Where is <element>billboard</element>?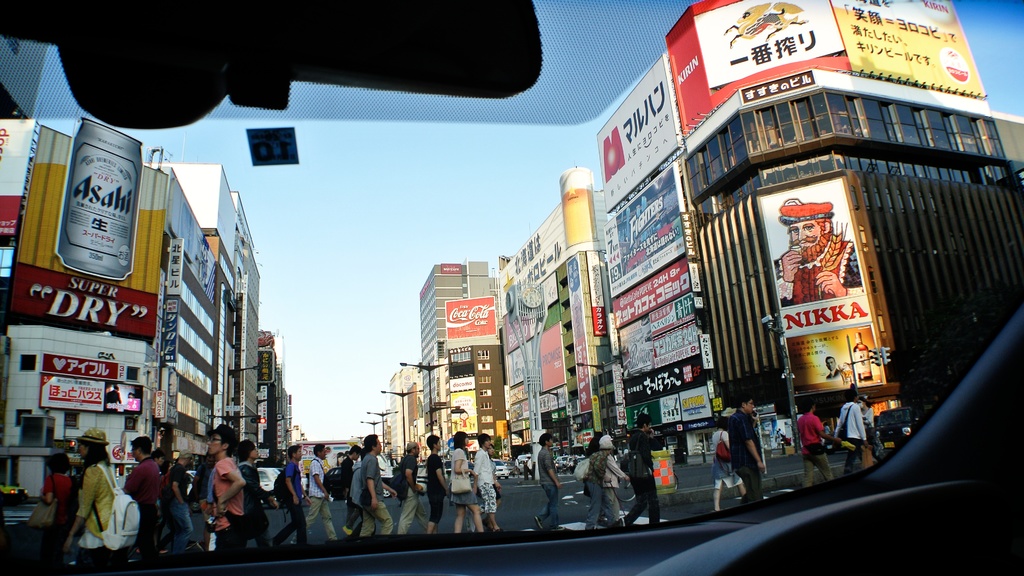
locate(594, 52, 687, 201).
